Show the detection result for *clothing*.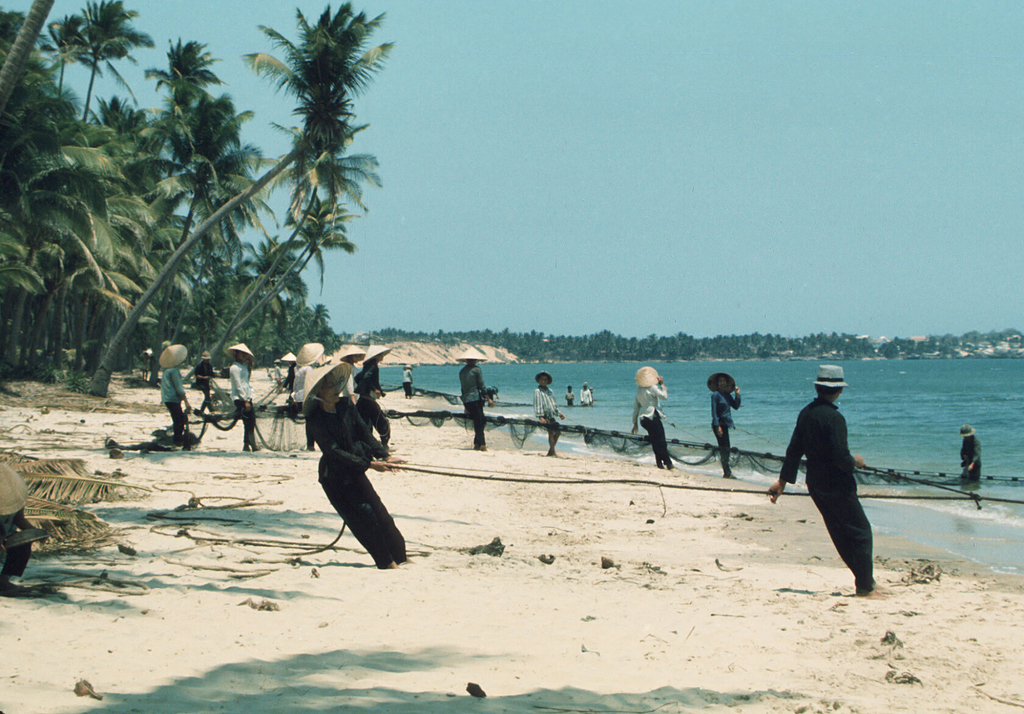
x1=194 y1=367 x2=215 y2=405.
